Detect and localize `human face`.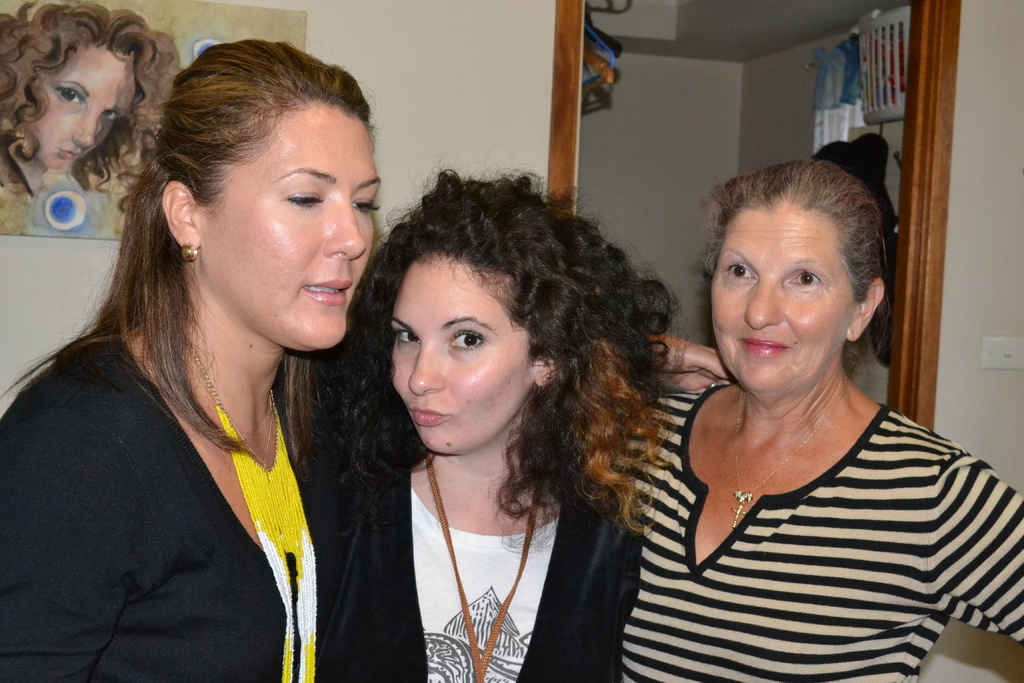
Localized at box(379, 253, 541, 457).
